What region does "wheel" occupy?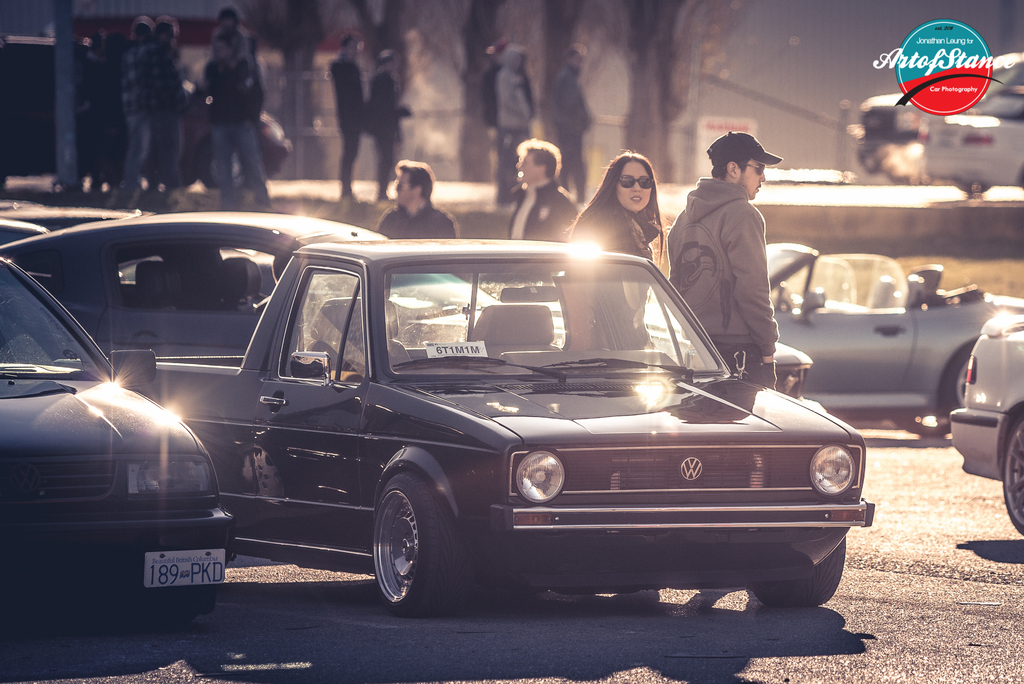
1003, 414, 1023, 533.
